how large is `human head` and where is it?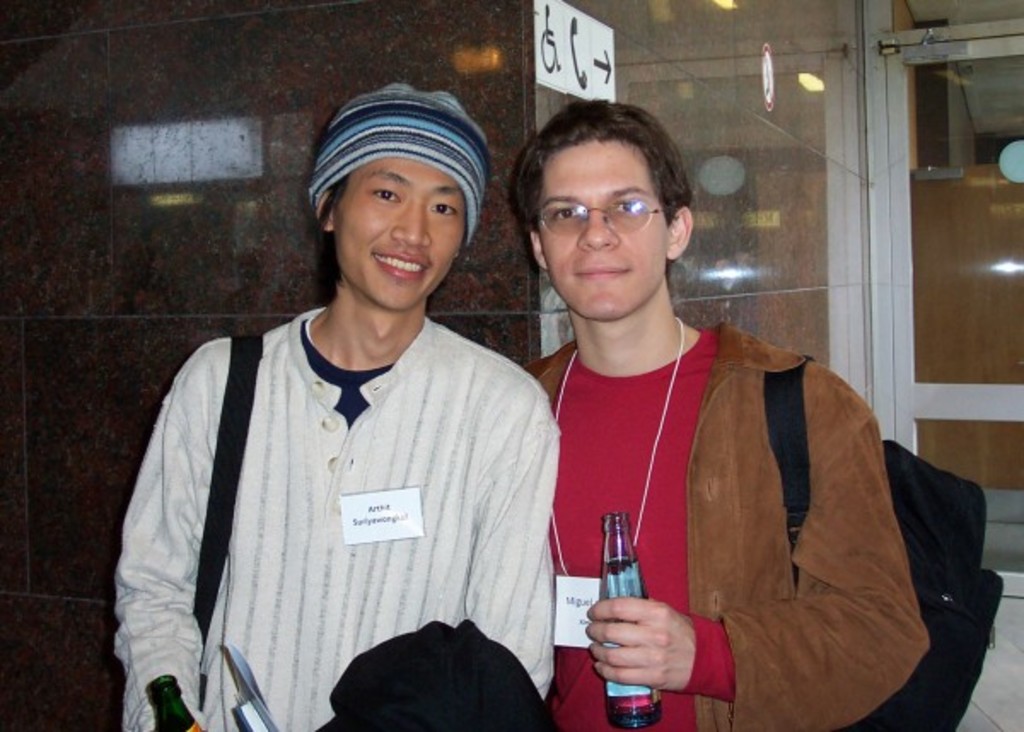
Bounding box: left=309, top=84, right=493, bottom=278.
